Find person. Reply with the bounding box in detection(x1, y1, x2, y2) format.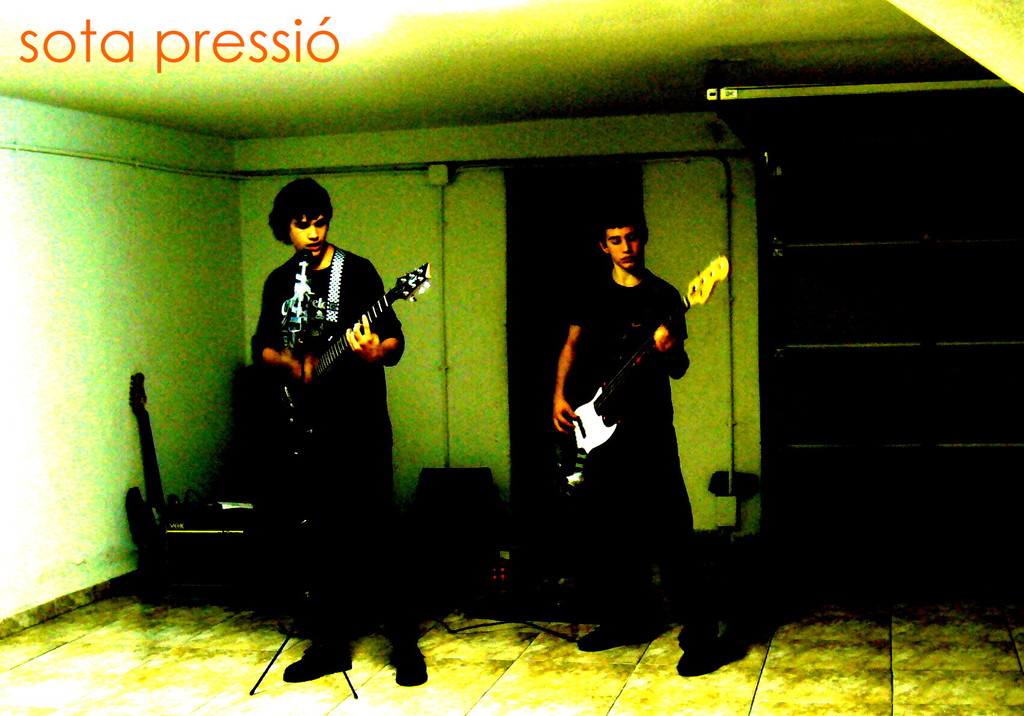
detection(177, 193, 410, 680).
